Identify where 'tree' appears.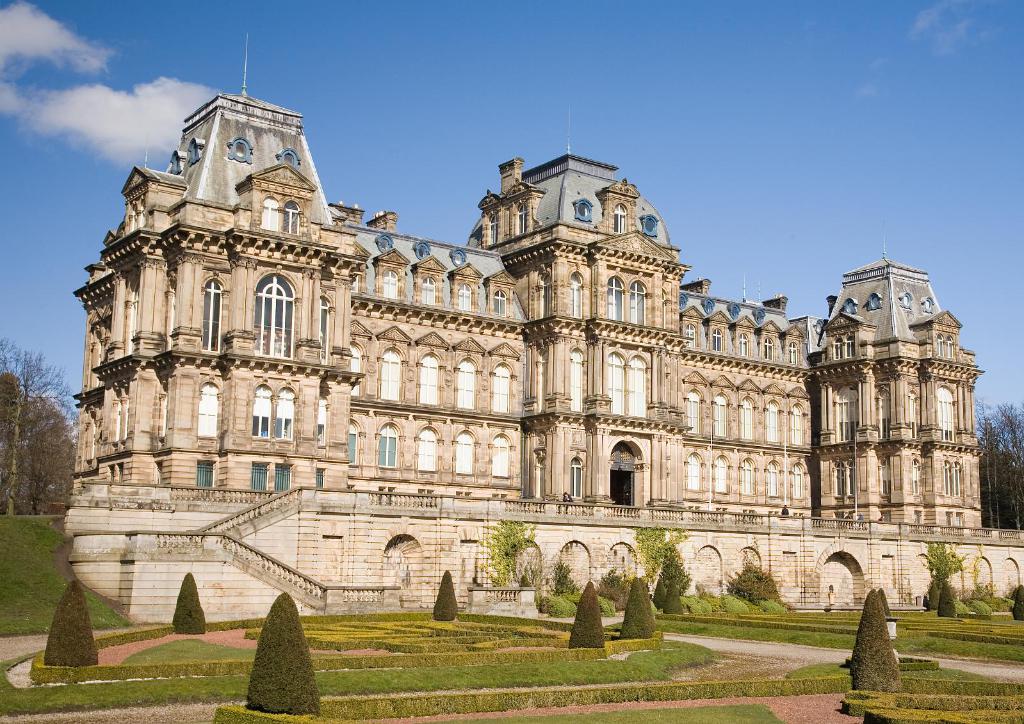
Appears at {"x1": 591, "y1": 591, "x2": 608, "y2": 647}.
